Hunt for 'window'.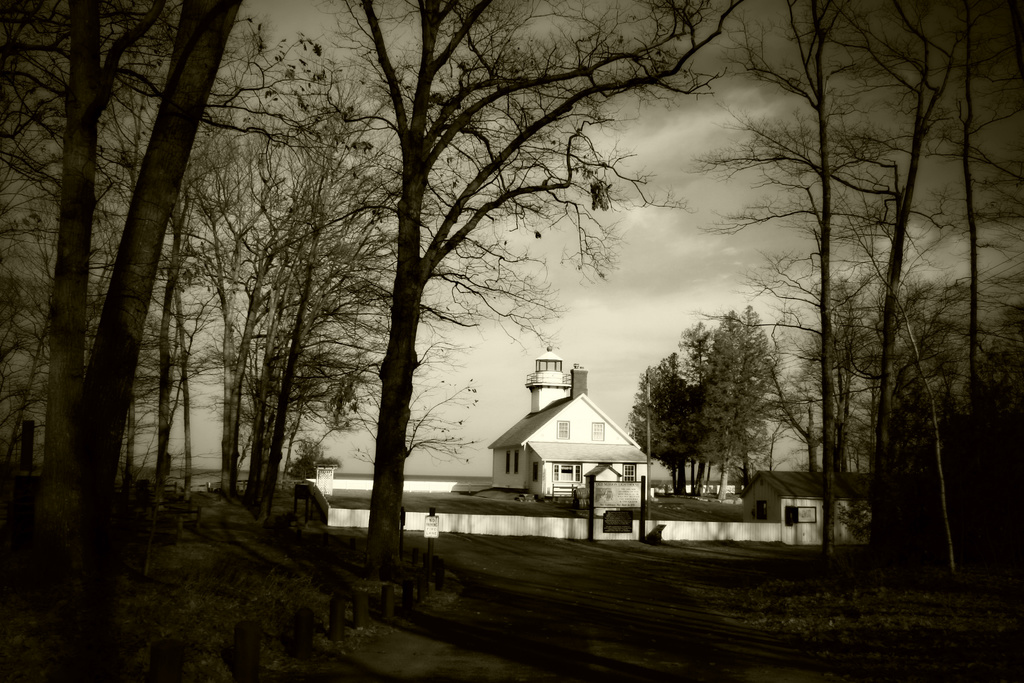
Hunted down at x1=589, y1=420, x2=604, y2=440.
